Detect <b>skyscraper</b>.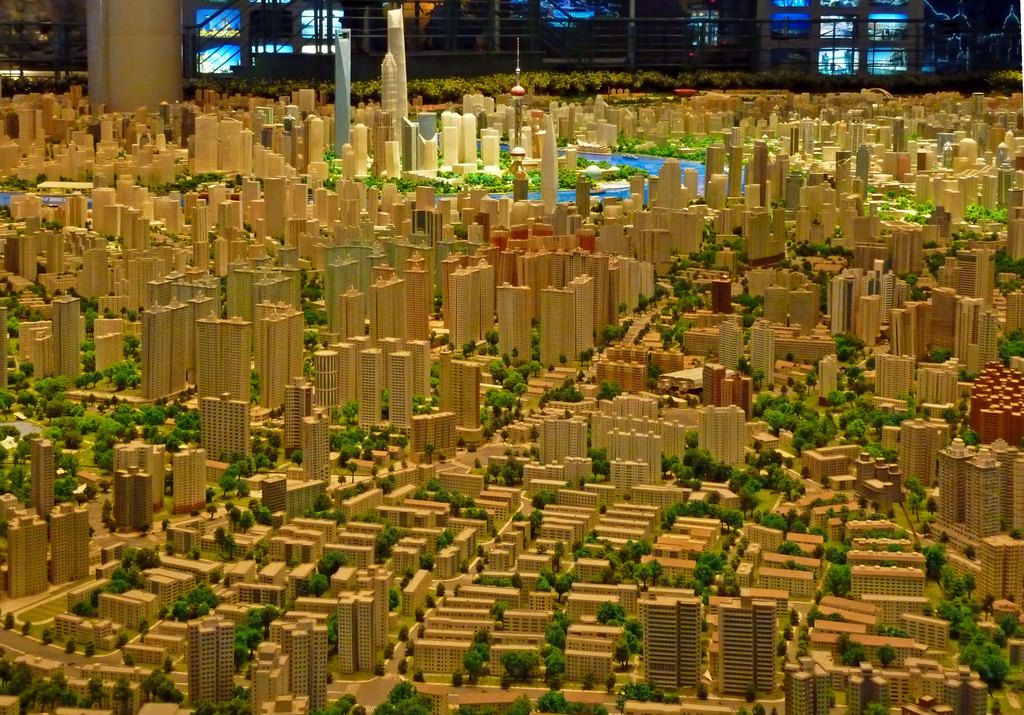
Detected at x1=716, y1=600, x2=781, y2=693.
